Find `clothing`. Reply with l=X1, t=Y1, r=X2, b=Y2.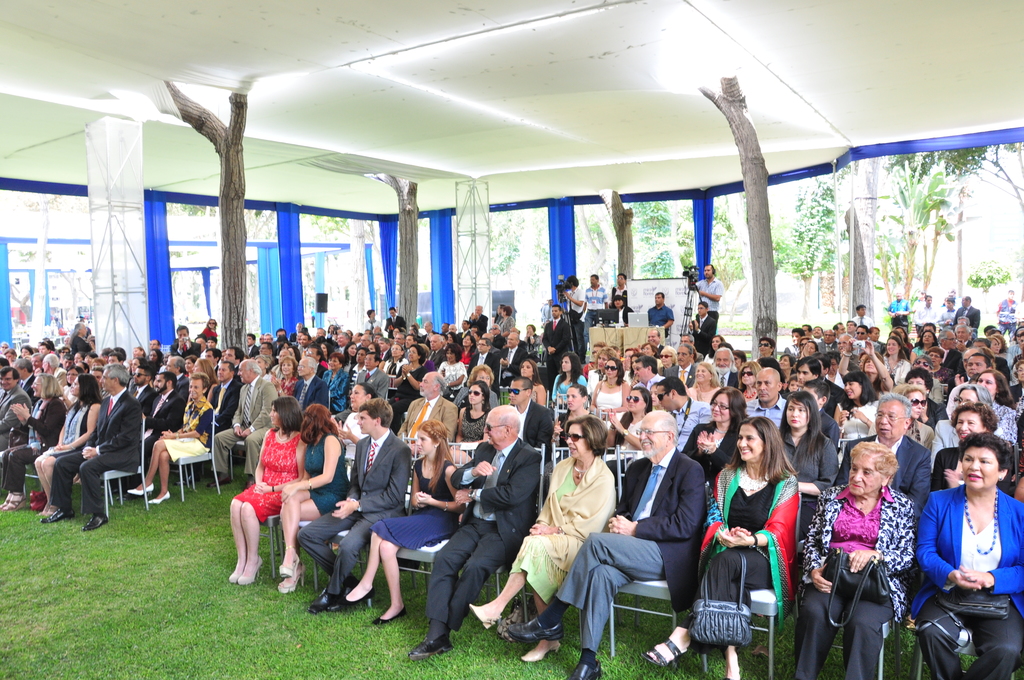
l=1007, t=340, r=1023, b=366.
